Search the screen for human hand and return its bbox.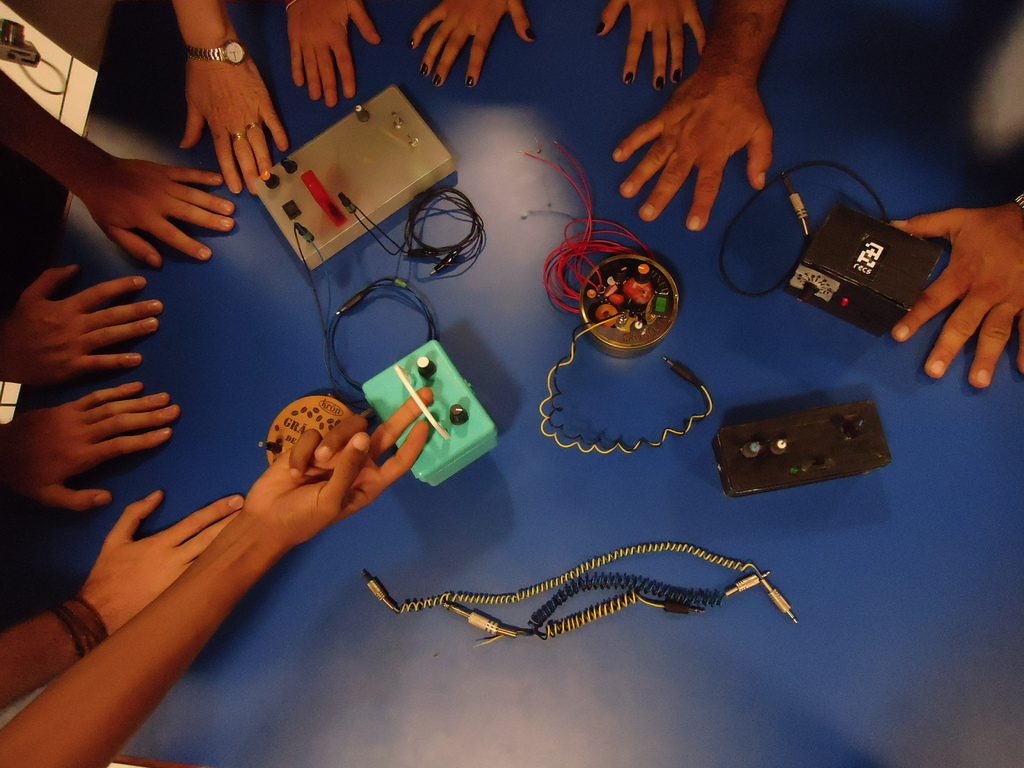
Found: rect(287, 0, 385, 108).
